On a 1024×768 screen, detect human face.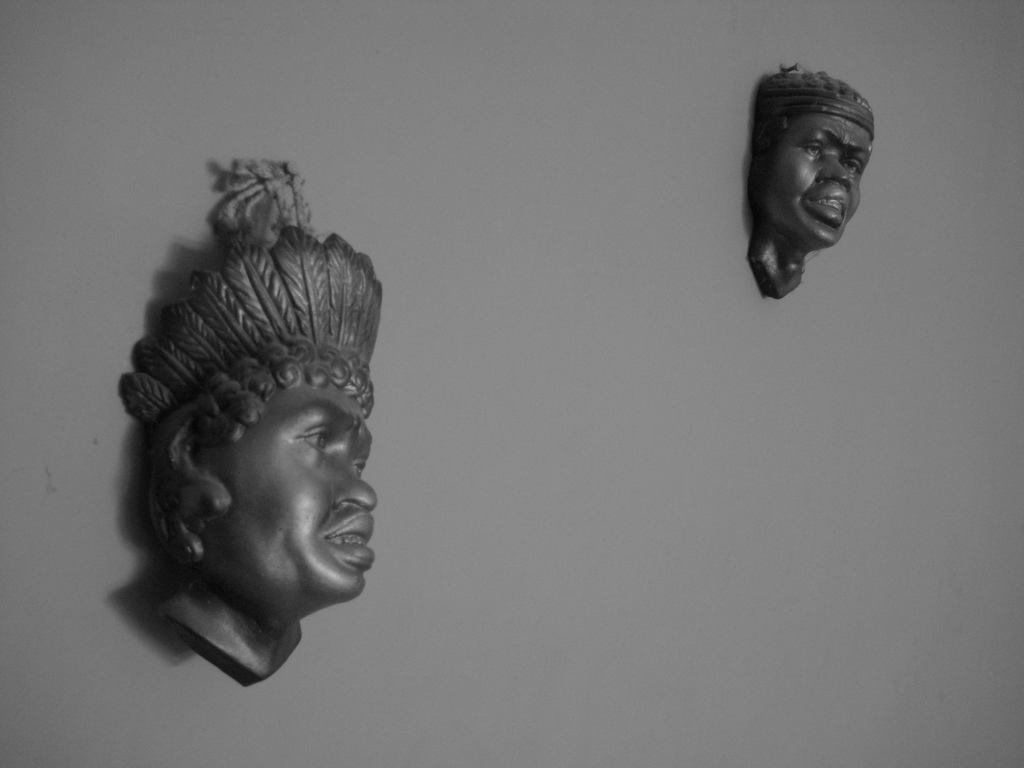
{"x1": 216, "y1": 389, "x2": 381, "y2": 609}.
